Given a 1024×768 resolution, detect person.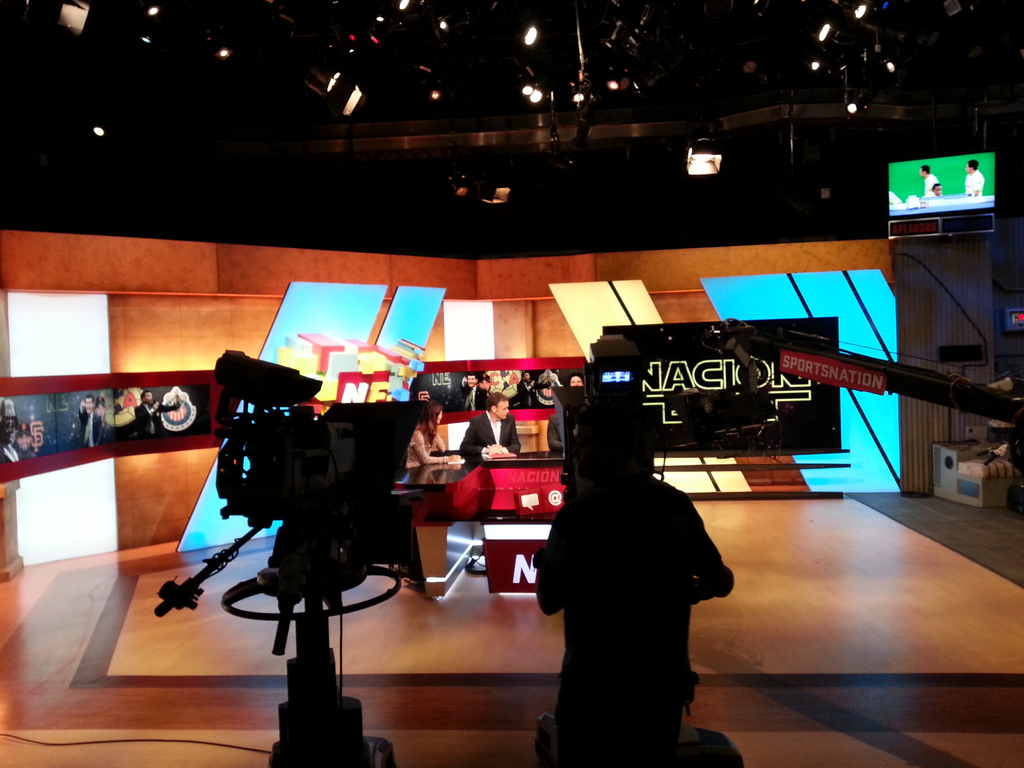
left=527, top=387, right=736, bottom=753.
